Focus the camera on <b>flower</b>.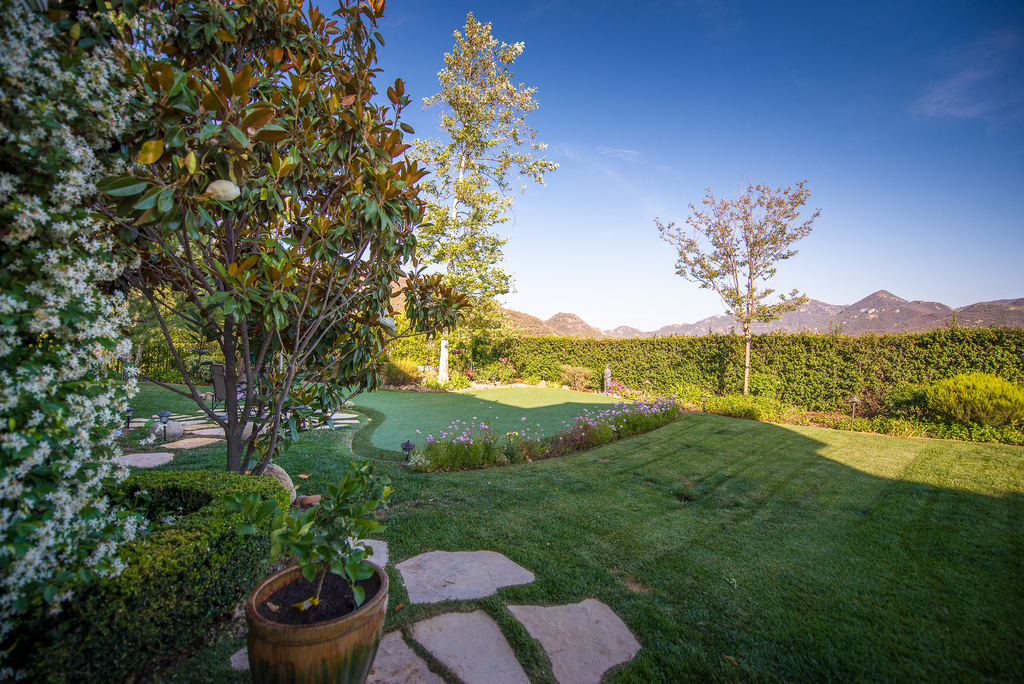
Focus region: 111,462,150,482.
